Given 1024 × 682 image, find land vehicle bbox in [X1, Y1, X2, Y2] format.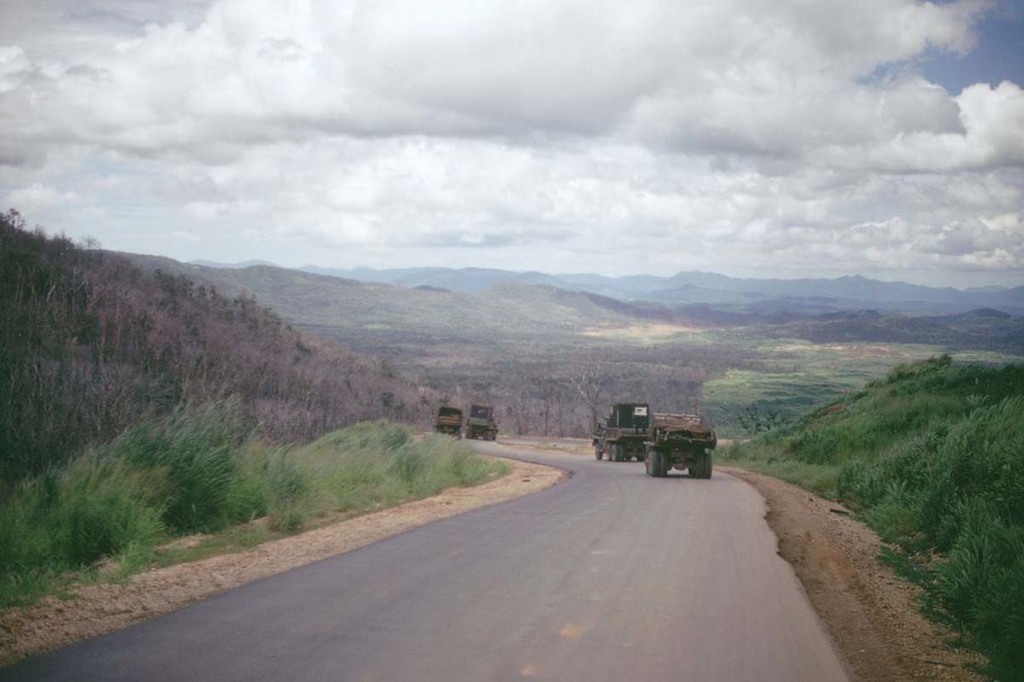
[592, 403, 655, 463].
